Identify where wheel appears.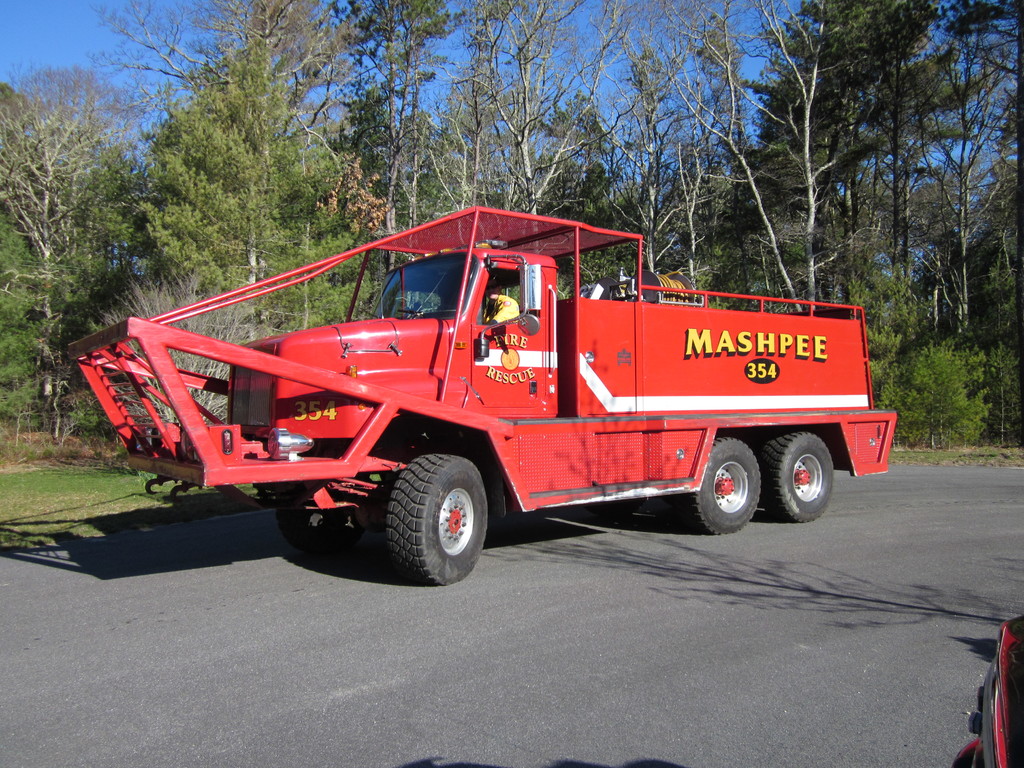
Appears at box(761, 433, 833, 521).
